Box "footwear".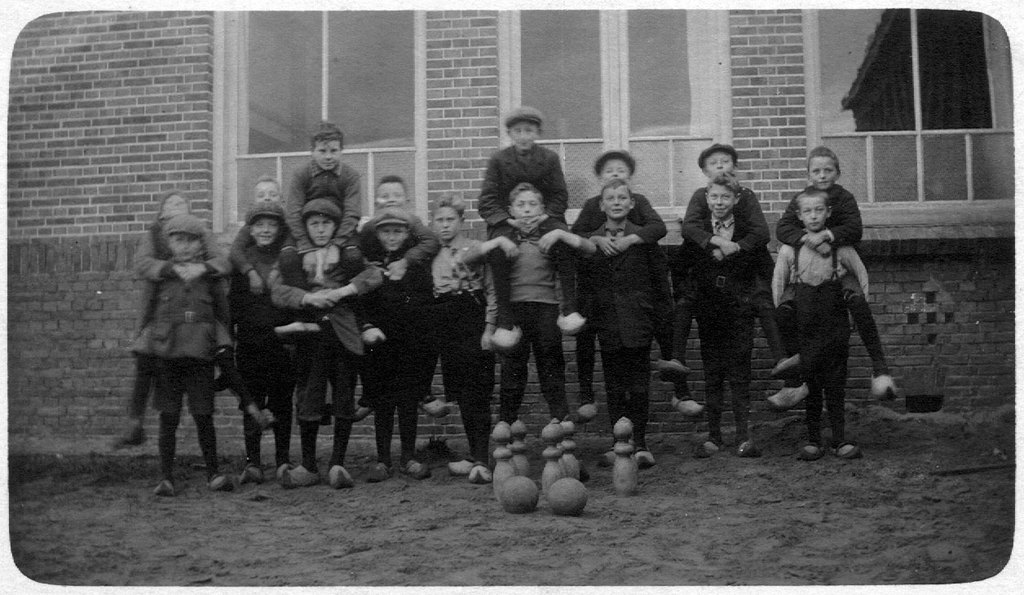
pyautogui.locateOnScreen(555, 312, 588, 336).
